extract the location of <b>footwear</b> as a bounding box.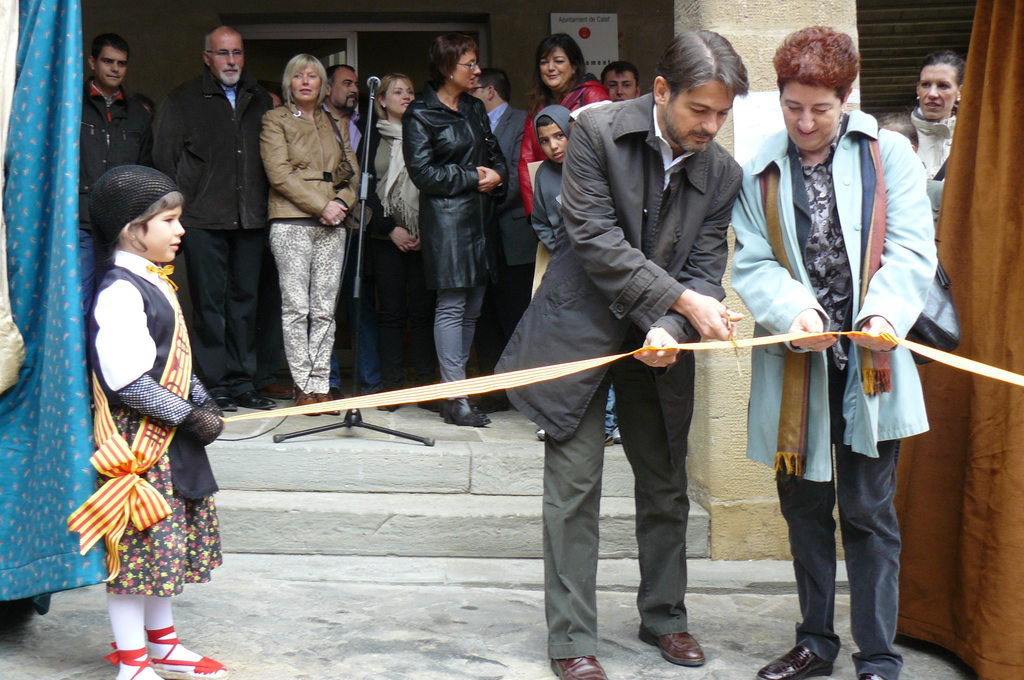
{"left": 753, "top": 644, "right": 831, "bottom": 679}.
